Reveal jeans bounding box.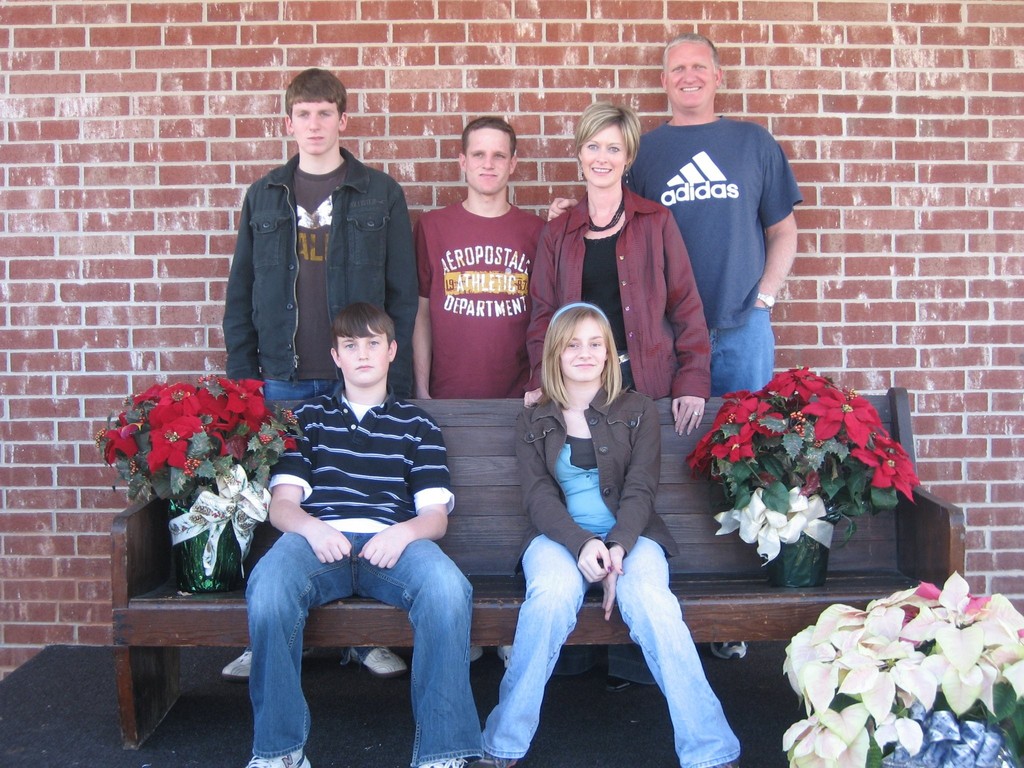
Revealed: {"left": 703, "top": 317, "right": 775, "bottom": 397}.
